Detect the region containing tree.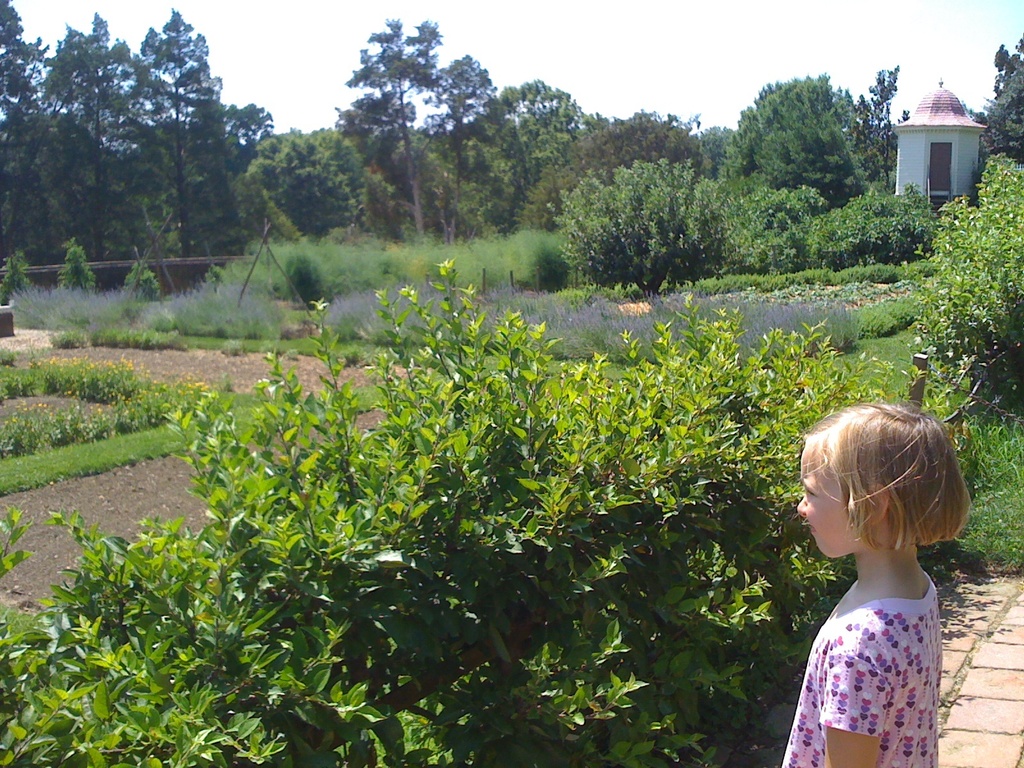
<bbox>969, 30, 1023, 163</bbox>.
